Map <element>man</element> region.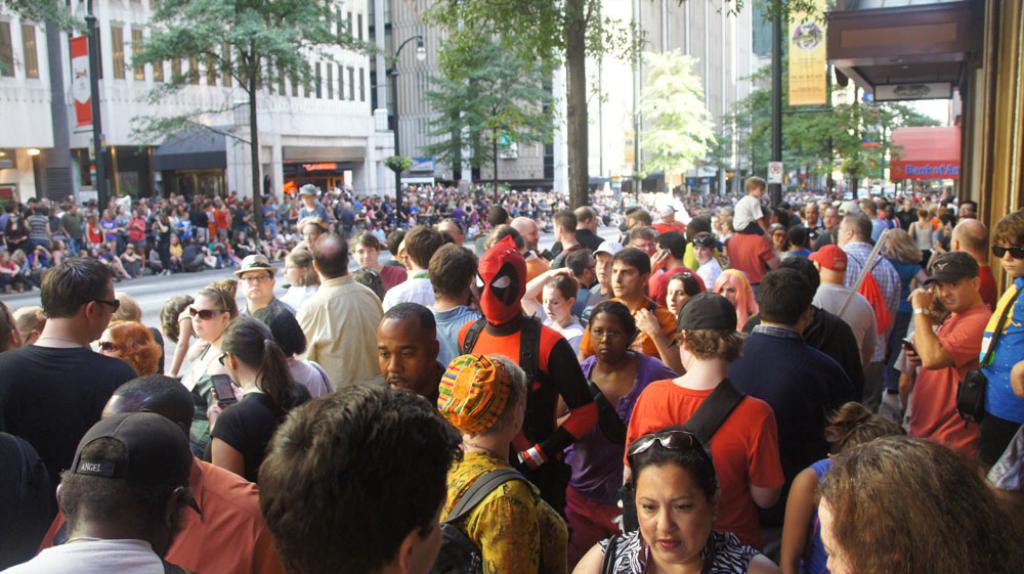
Mapped to Rect(509, 214, 540, 253).
